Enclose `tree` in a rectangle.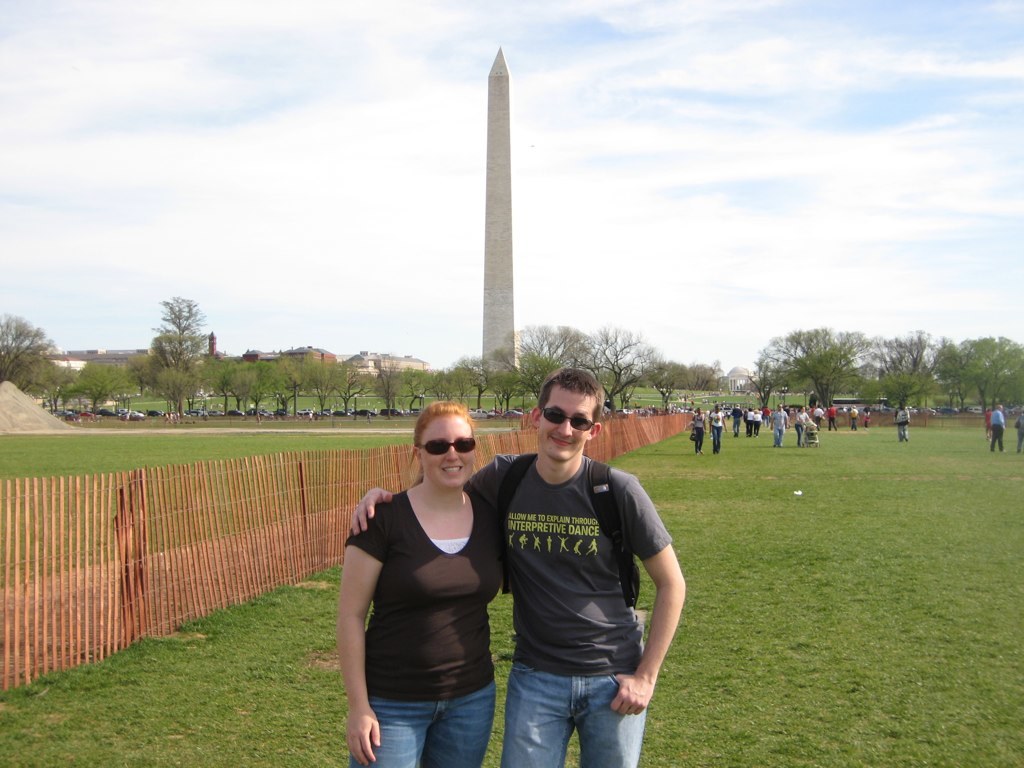
region(62, 358, 128, 406).
